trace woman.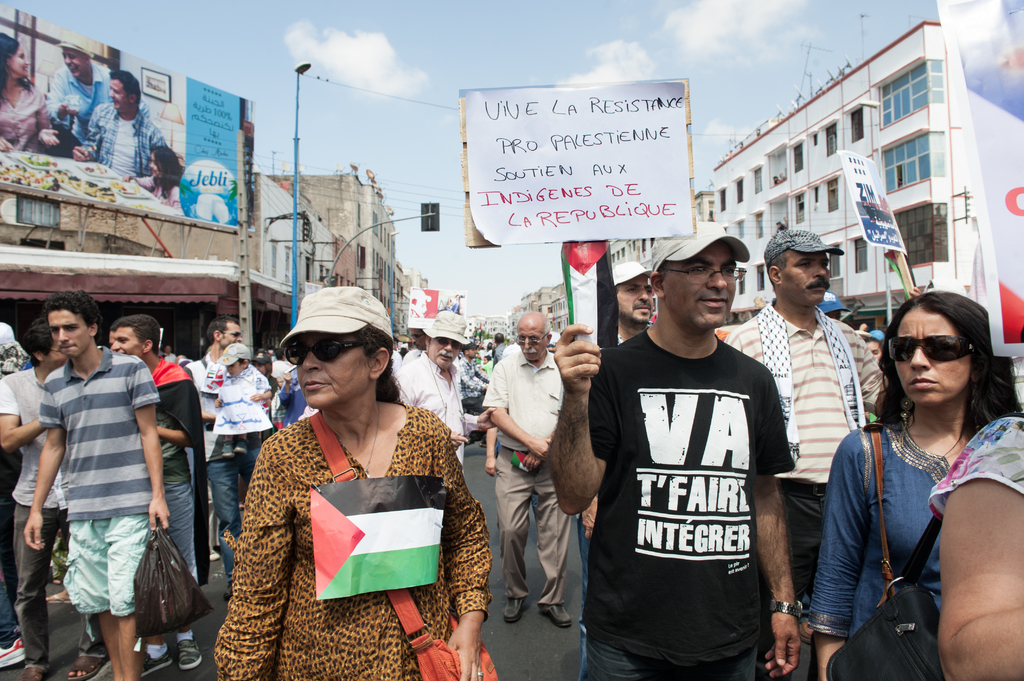
Traced to <box>201,291,486,680</box>.
